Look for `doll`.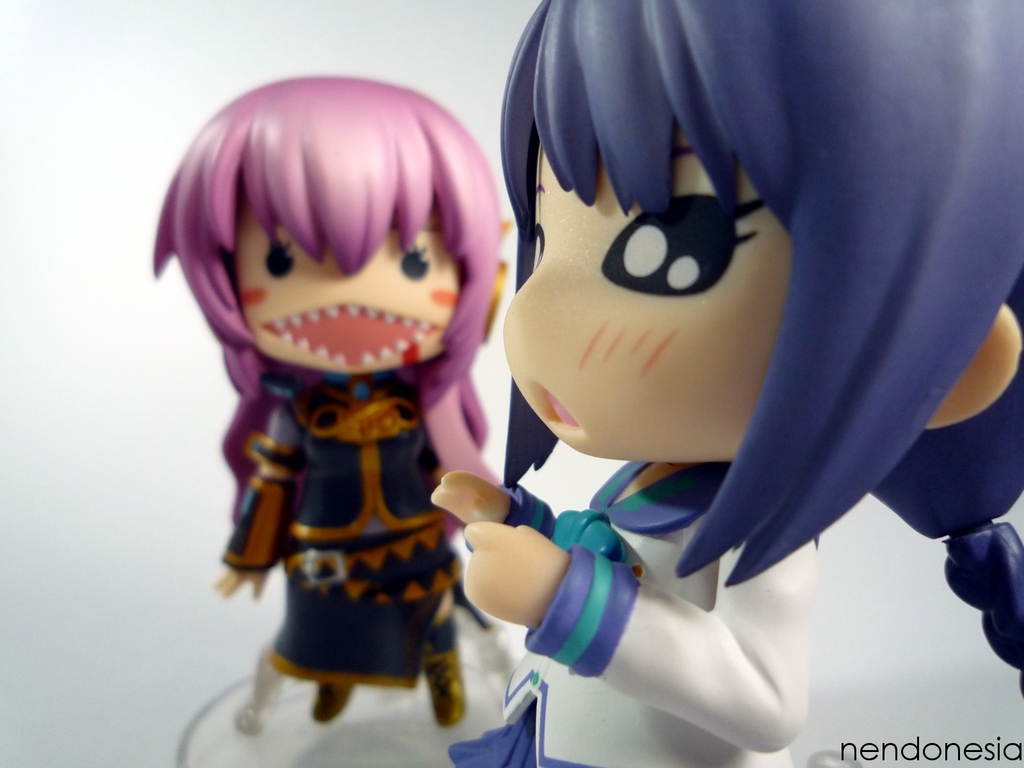
Found: (left=148, top=76, right=508, bottom=721).
